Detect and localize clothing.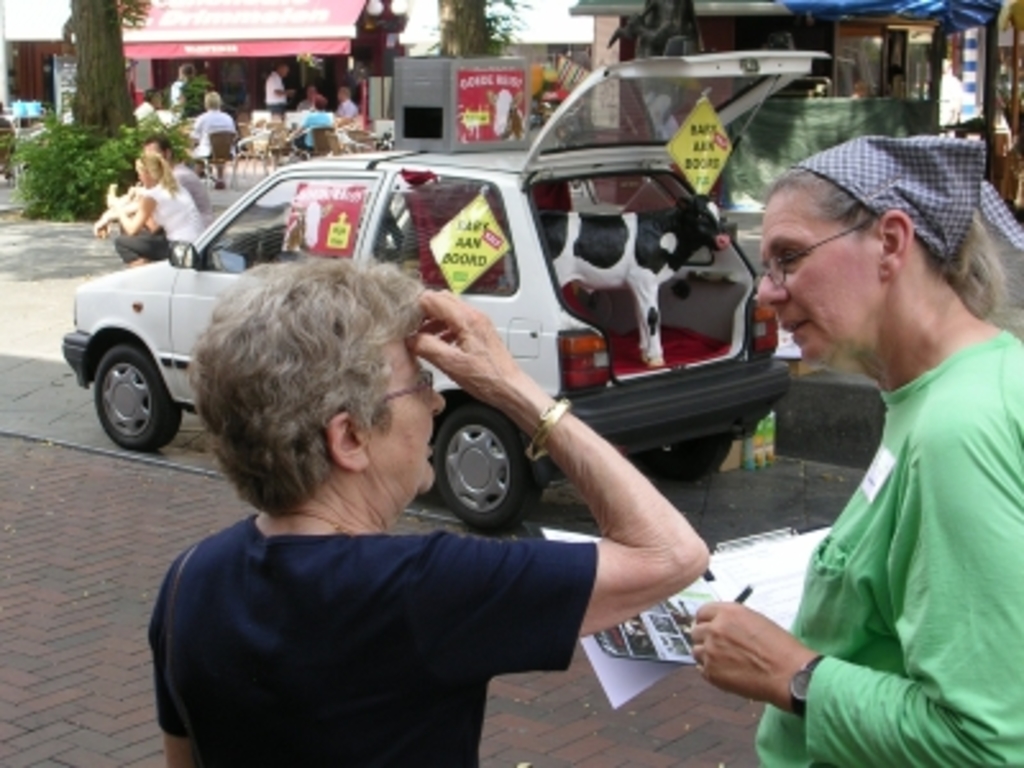
Localized at BBox(169, 161, 212, 220).
